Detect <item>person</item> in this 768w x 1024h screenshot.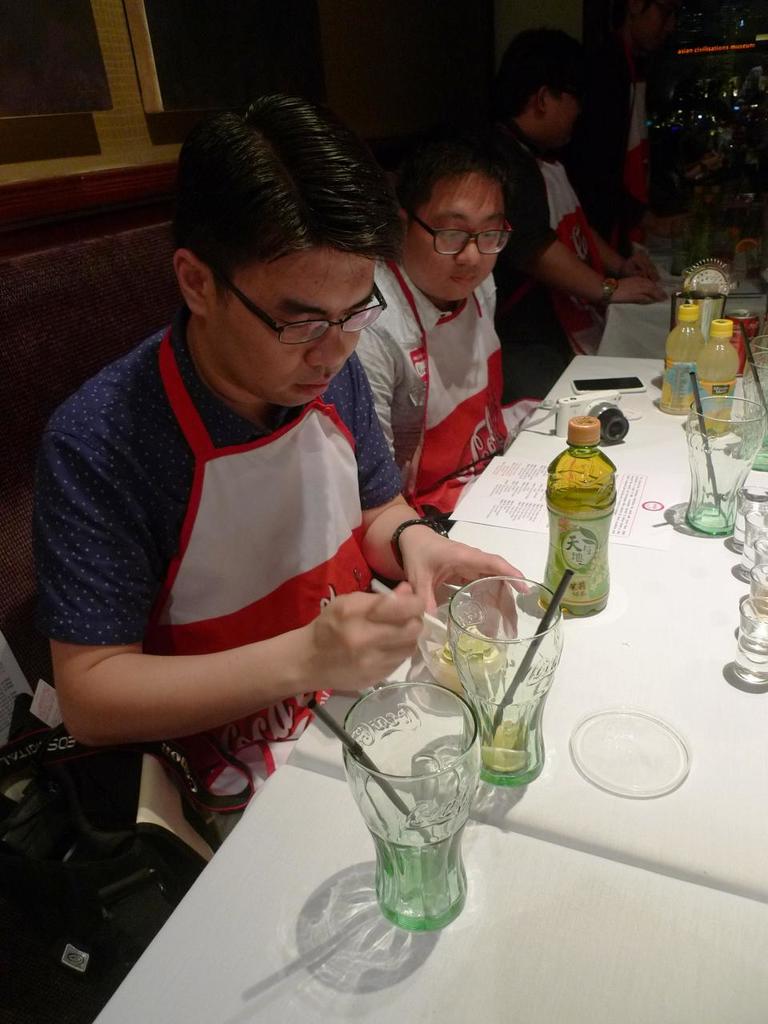
Detection: 318, 118, 520, 514.
